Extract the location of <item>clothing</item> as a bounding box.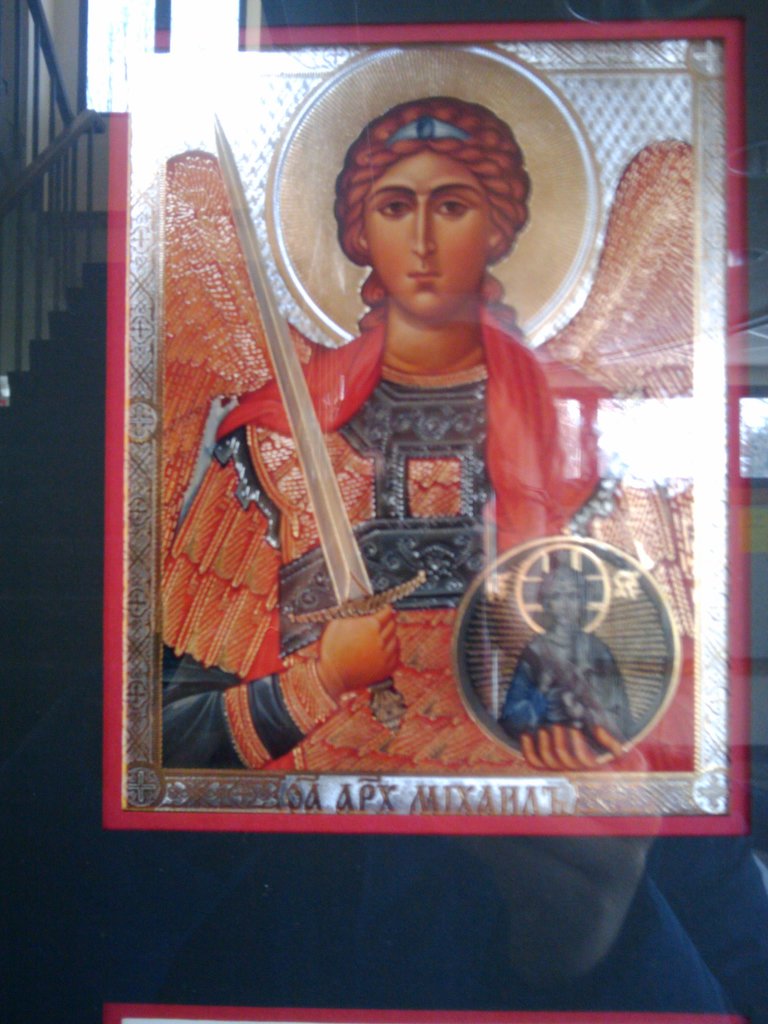
bbox=(163, 314, 602, 769).
